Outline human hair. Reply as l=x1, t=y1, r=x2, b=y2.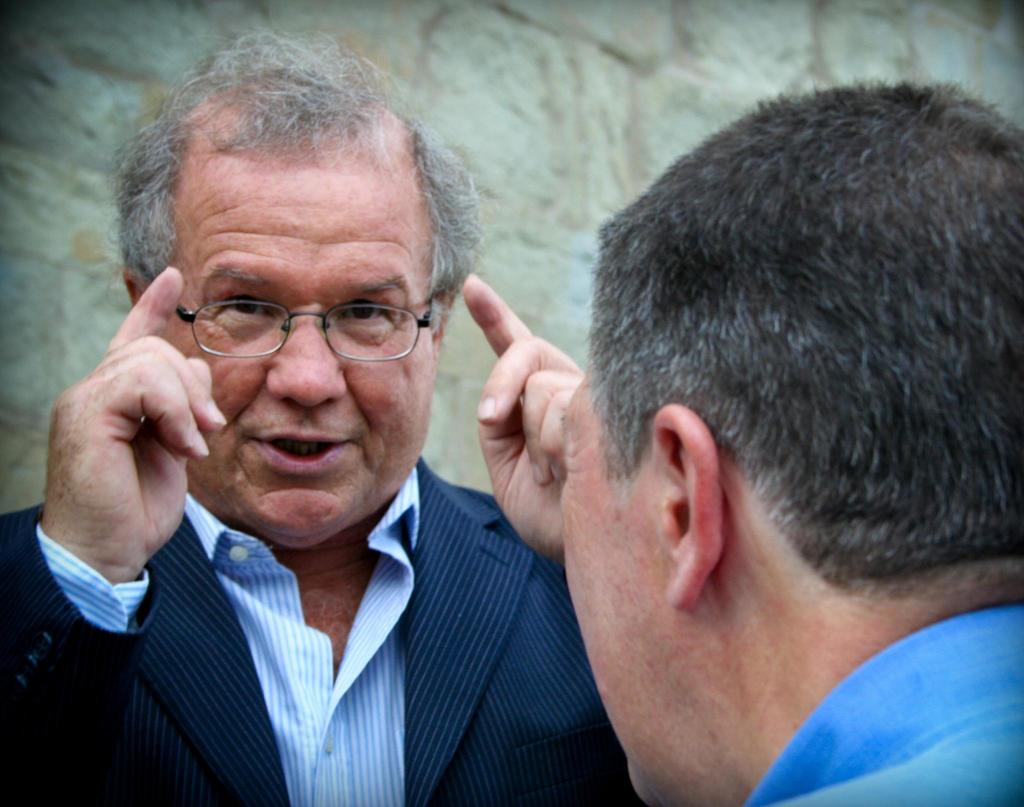
l=586, t=72, r=1021, b=592.
